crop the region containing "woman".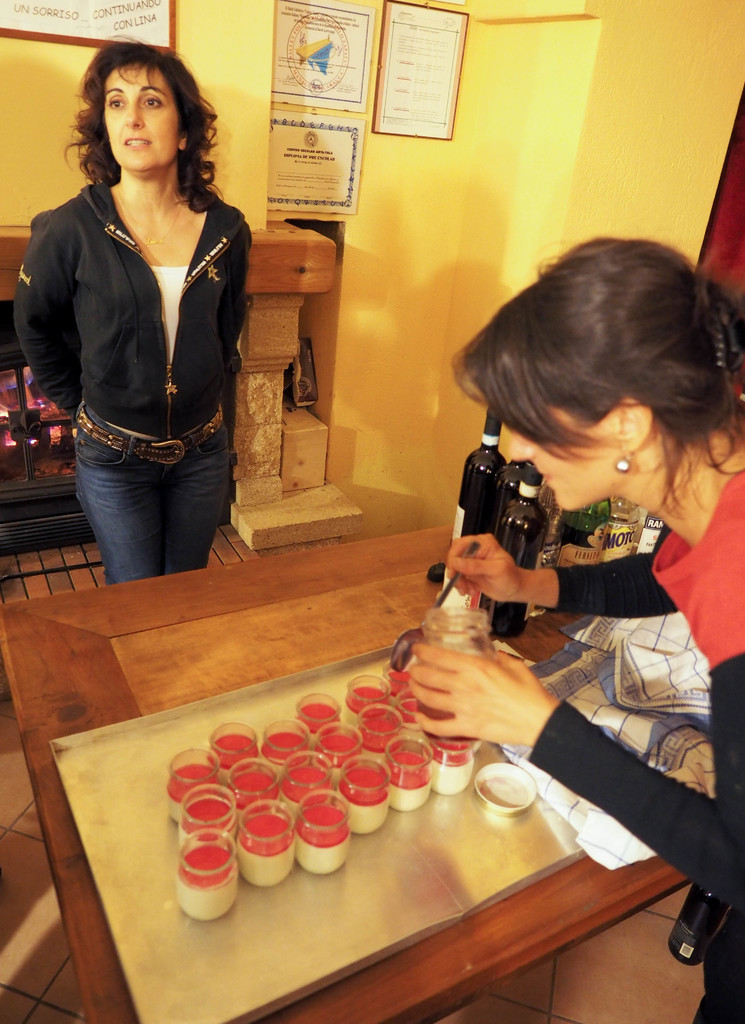
Crop region: 8 38 255 587.
